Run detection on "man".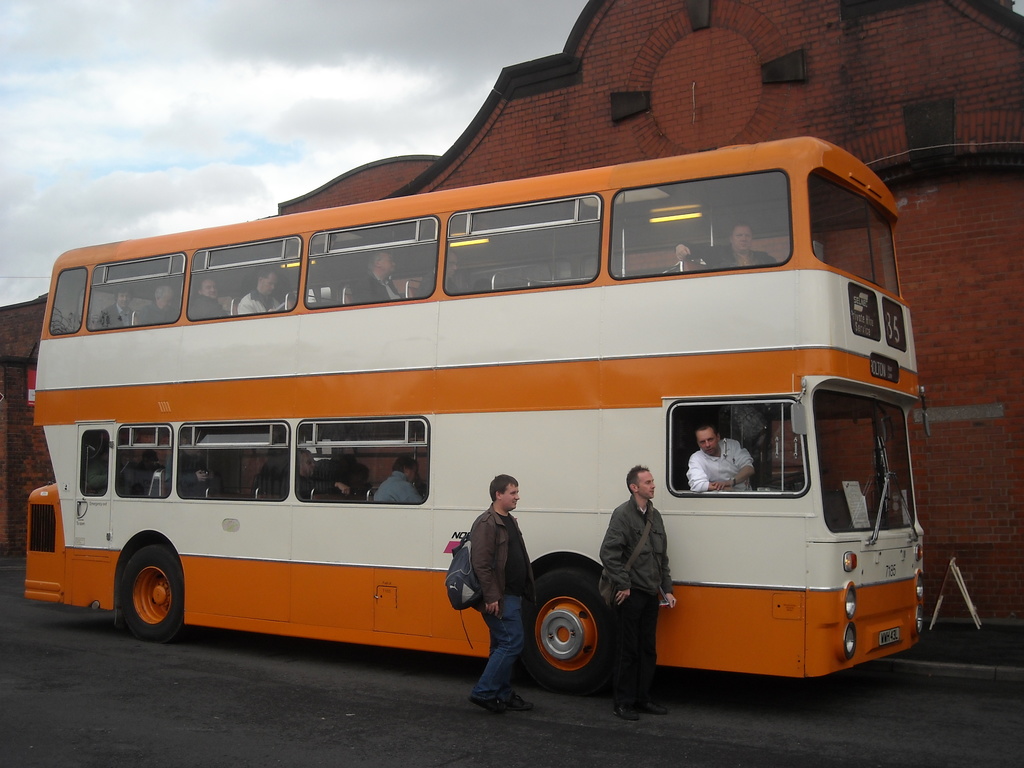
Result: 414,244,460,297.
